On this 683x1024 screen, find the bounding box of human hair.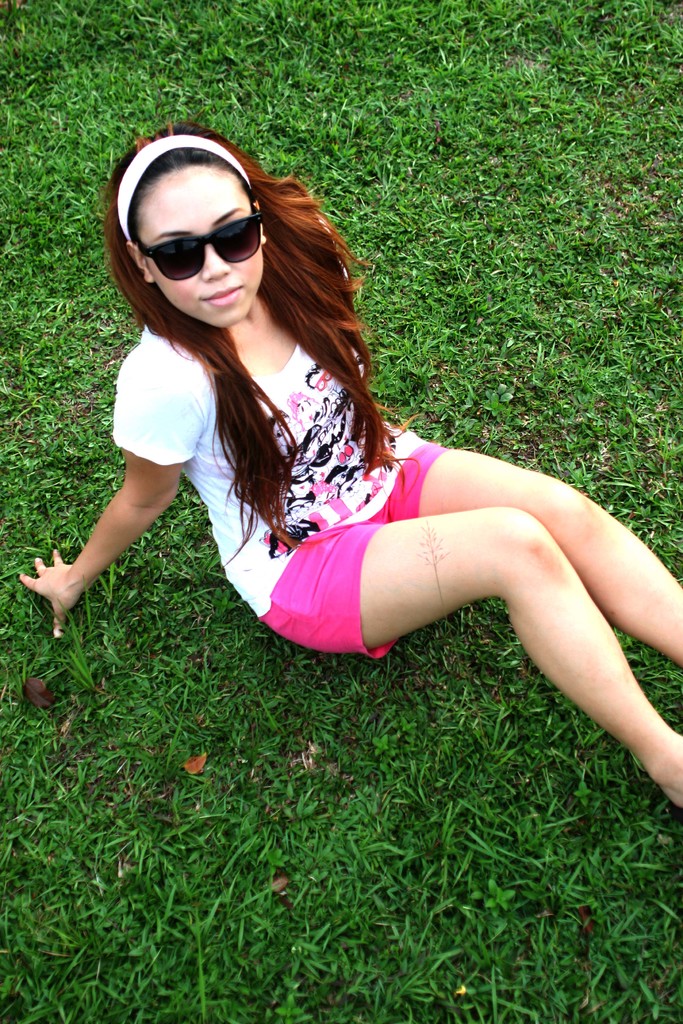
Bounding box: 101:120:381:468.
